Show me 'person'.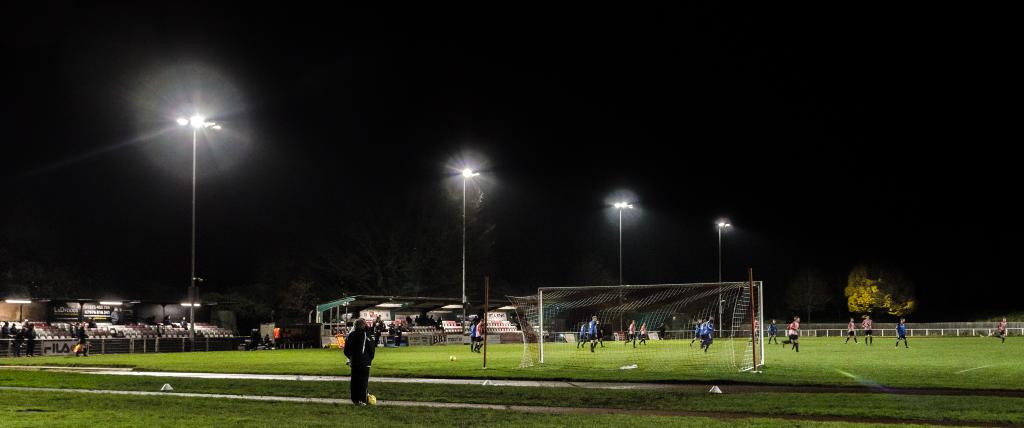
'person' is here: 334,296,388,404.
